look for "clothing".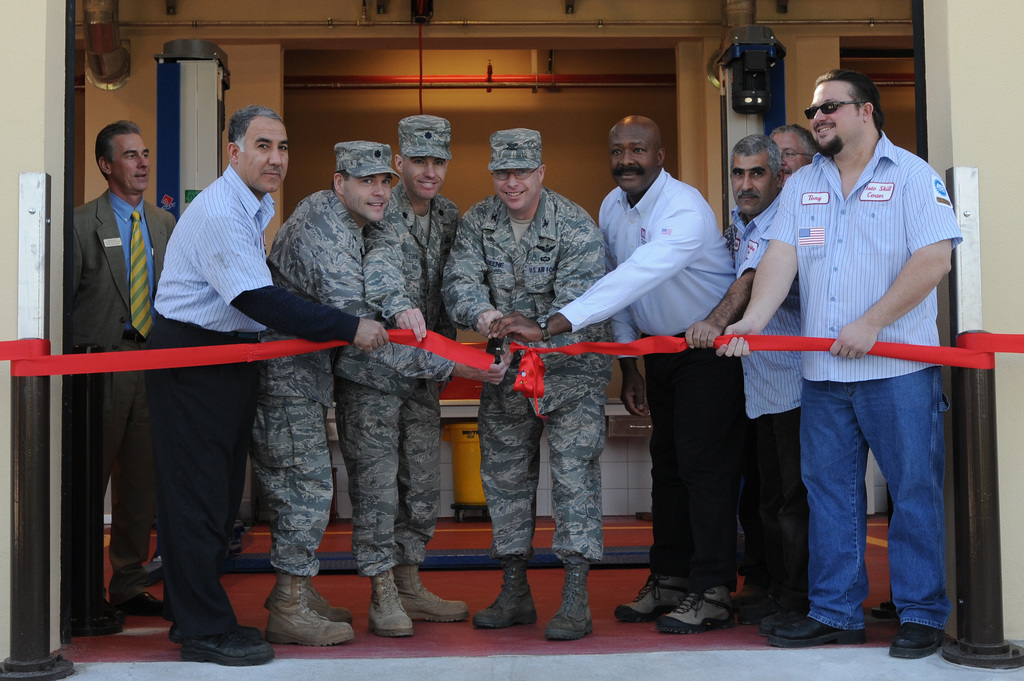
Found: 438, 191, 614, 564.
